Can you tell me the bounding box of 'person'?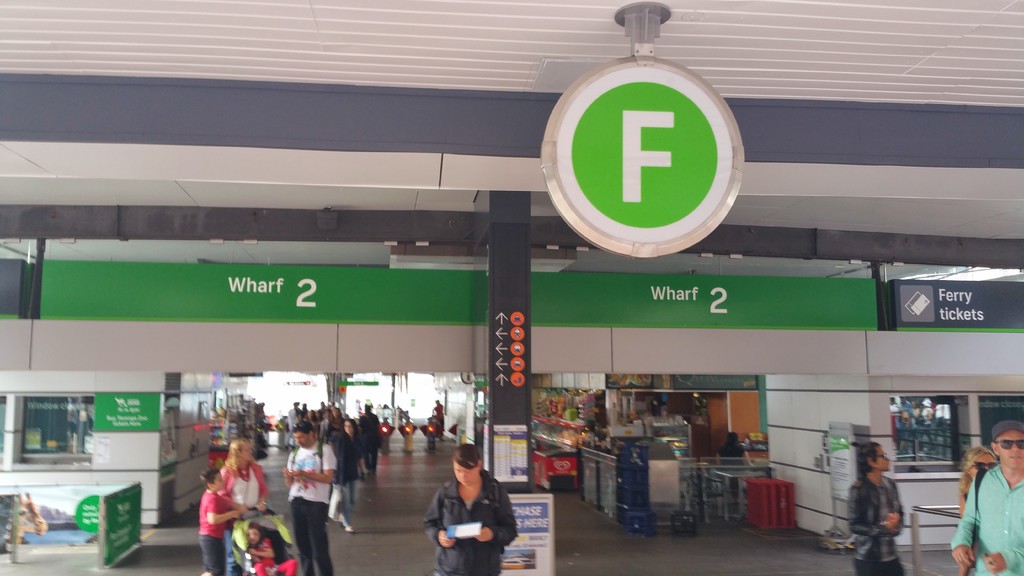
box=[220, 428, 273, 575].
